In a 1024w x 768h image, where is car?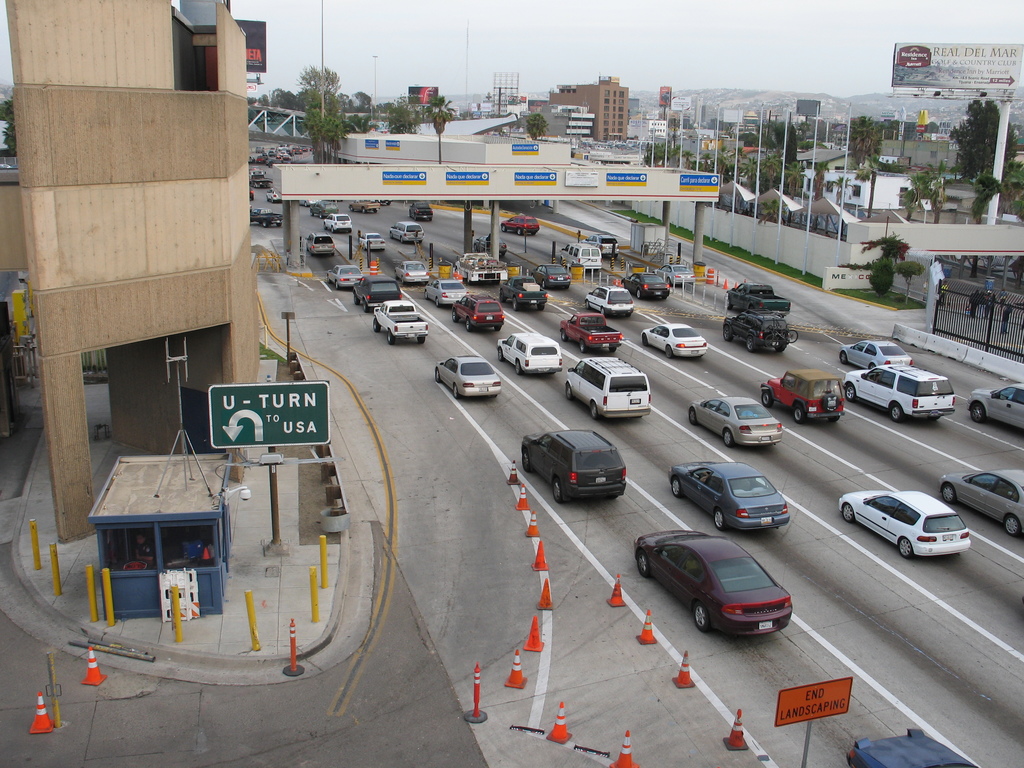
<region>674, 466, 788, 528</region>.
